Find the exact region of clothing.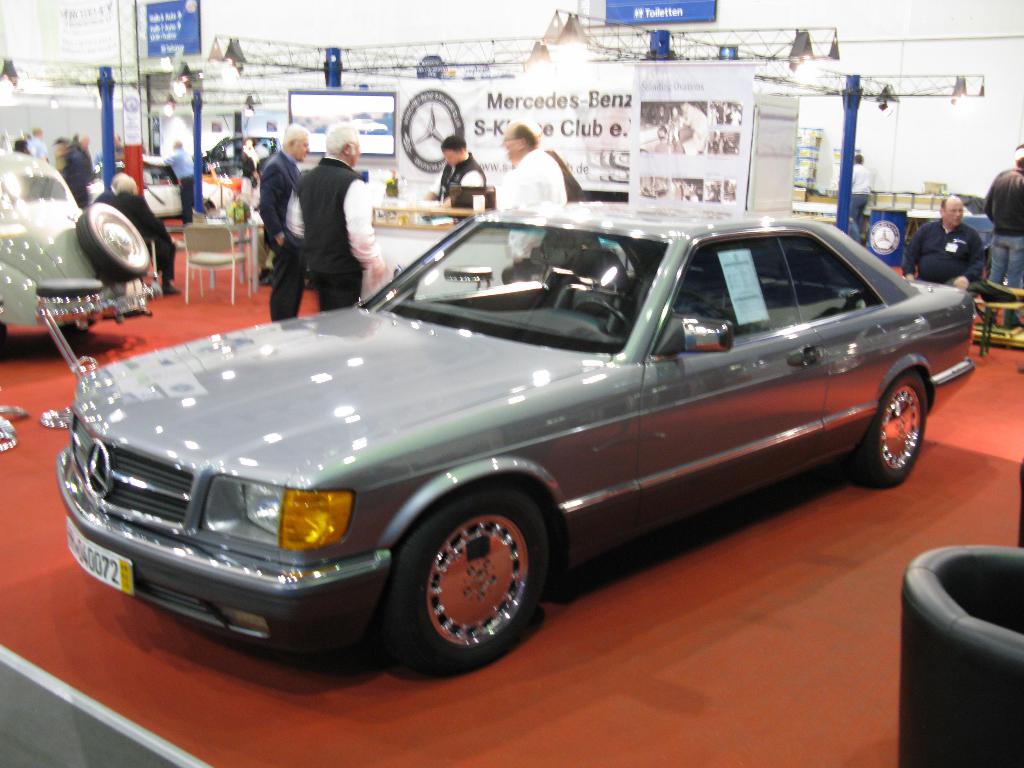
Exact region: box(26, 138, 49, 148).
